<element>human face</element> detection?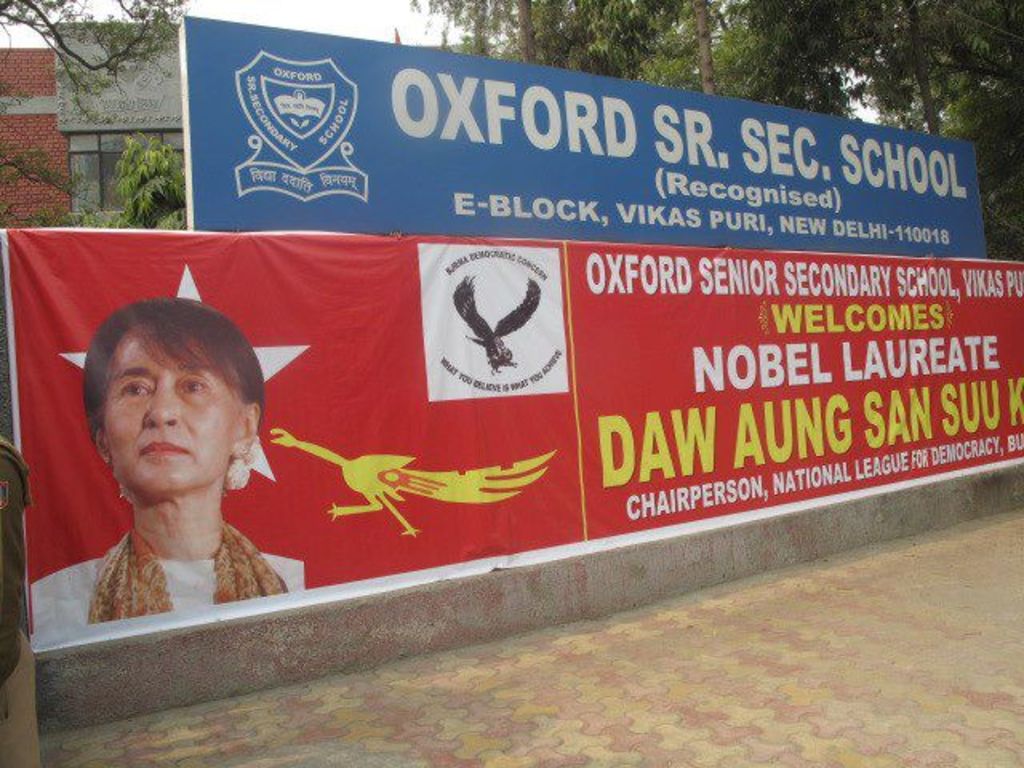
x1=99, y1=326, x2=245, y2=498
